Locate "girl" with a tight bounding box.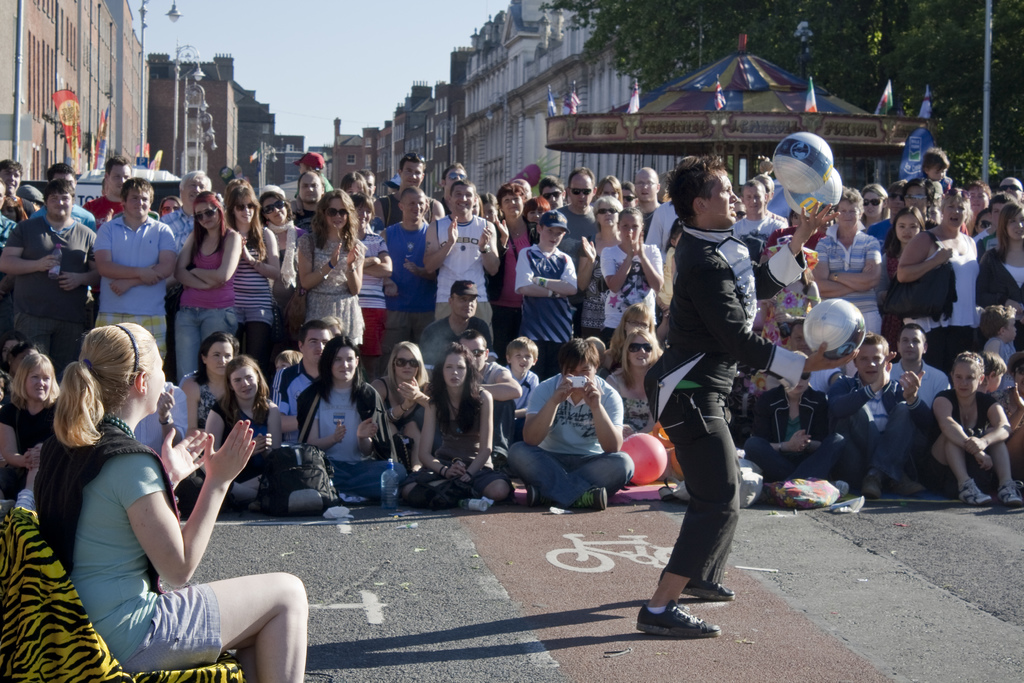
{"x1": 655, "y1": 220, "x2": 685, "y2": 323}.
